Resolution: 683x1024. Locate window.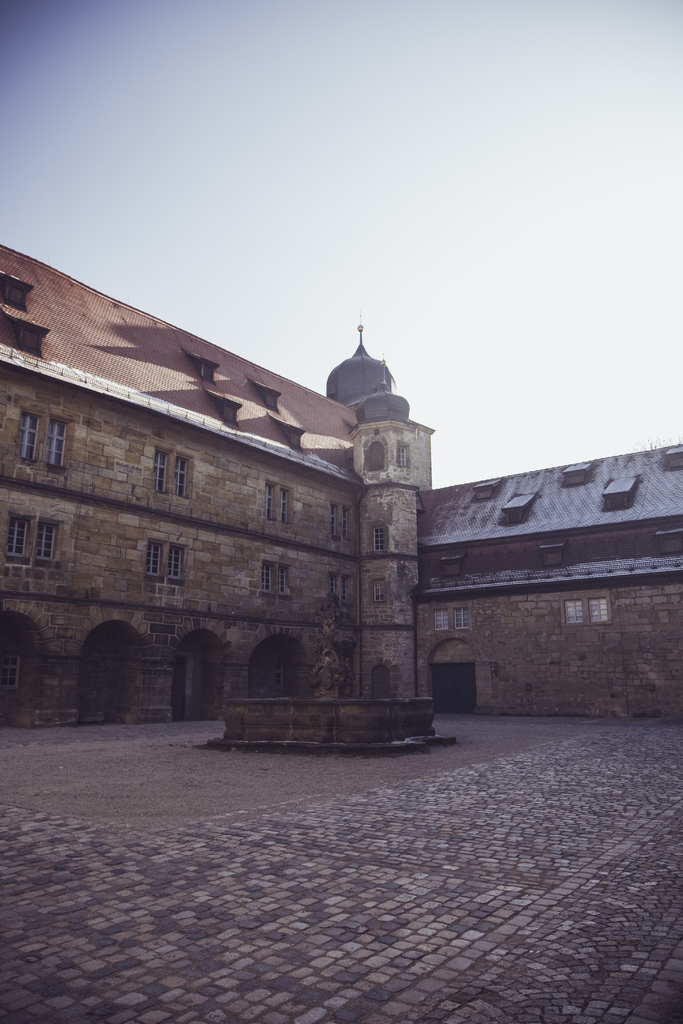
{"left": 566, "top": 596, "right": 585, "bottom": 622}.
